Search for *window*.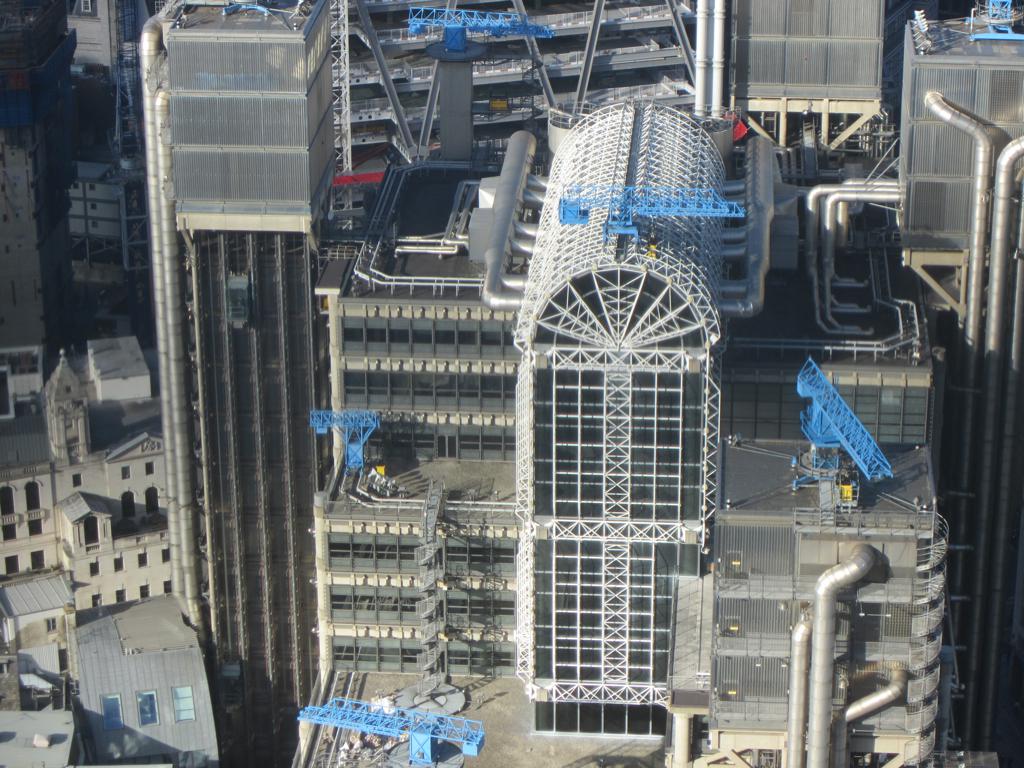
Found at Rect(170, 682, 191, 721).
